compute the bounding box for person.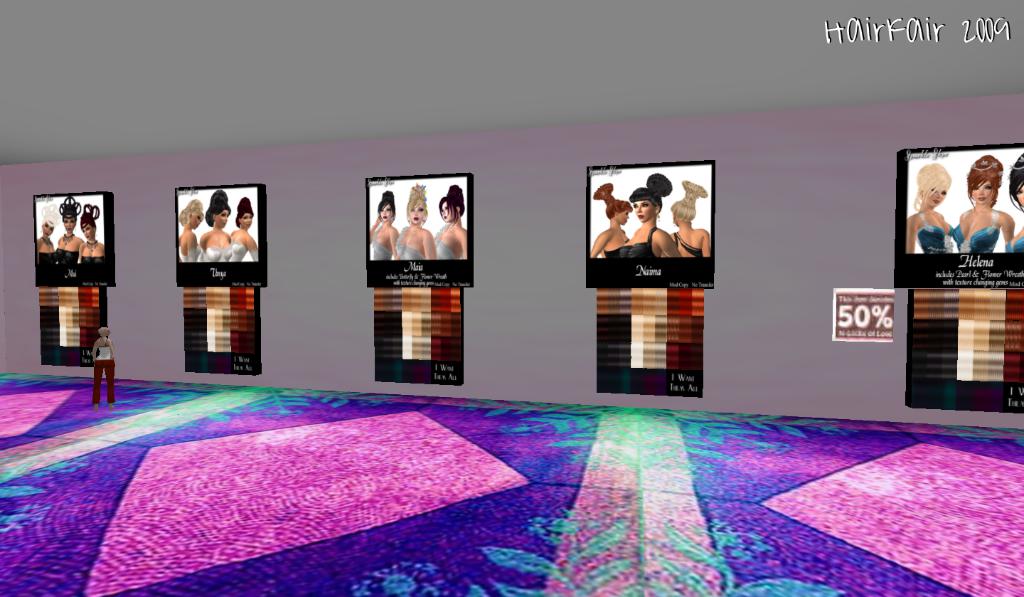
(907, 158, 954, 248).
